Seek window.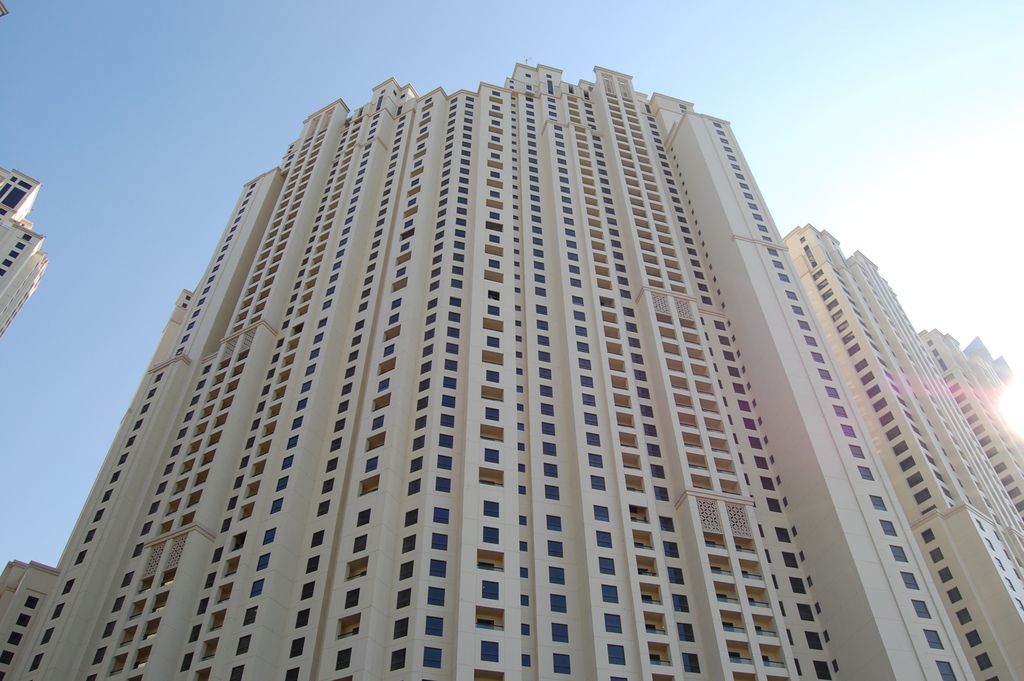
bbox=[216, 547, 223, 561].
